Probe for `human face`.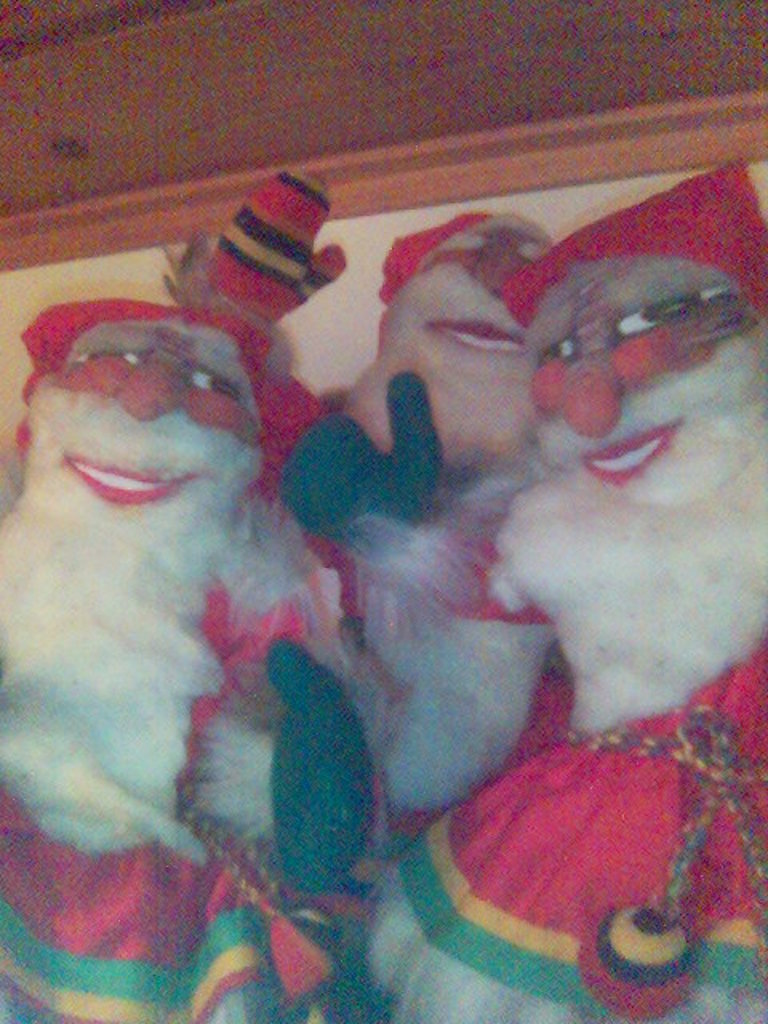
Probe result: box(523, 256, 765, 504).
